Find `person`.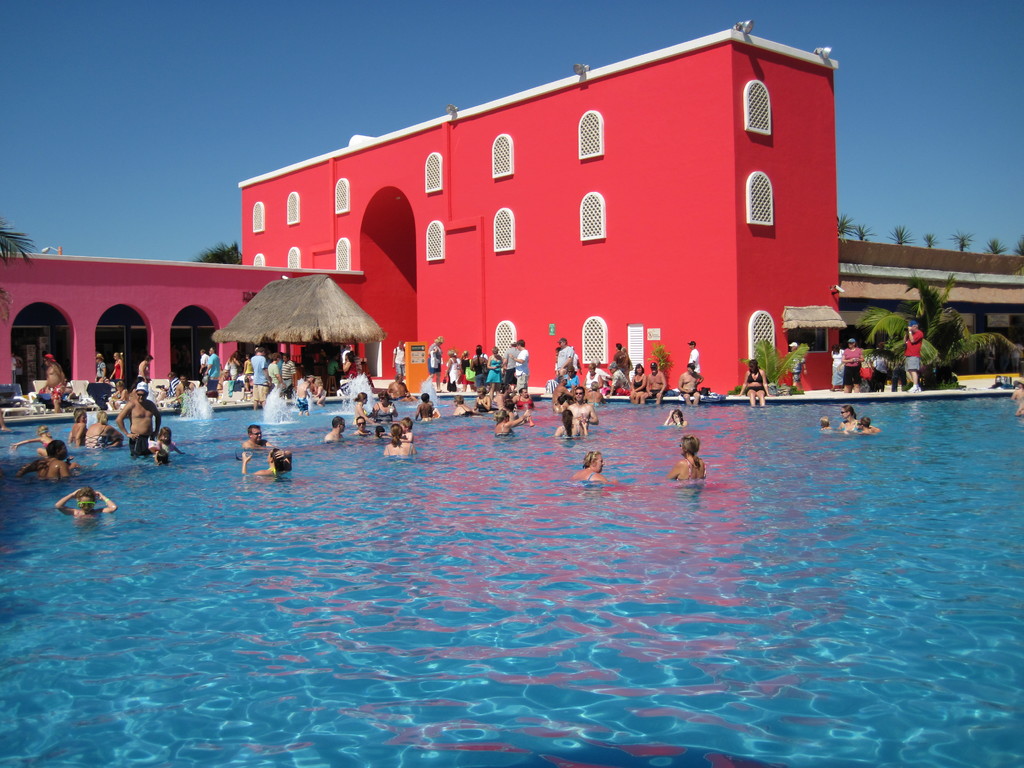
844/339/863/392.
